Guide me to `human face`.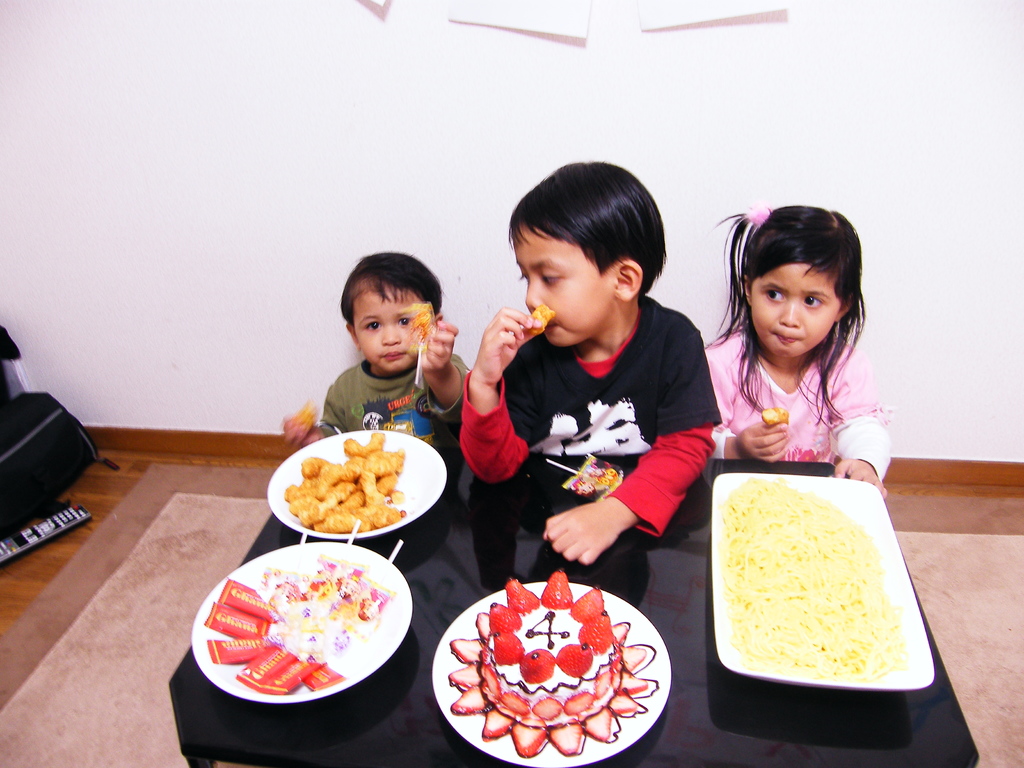
Guidance: <region>515, 223, 615, 349</region>.
